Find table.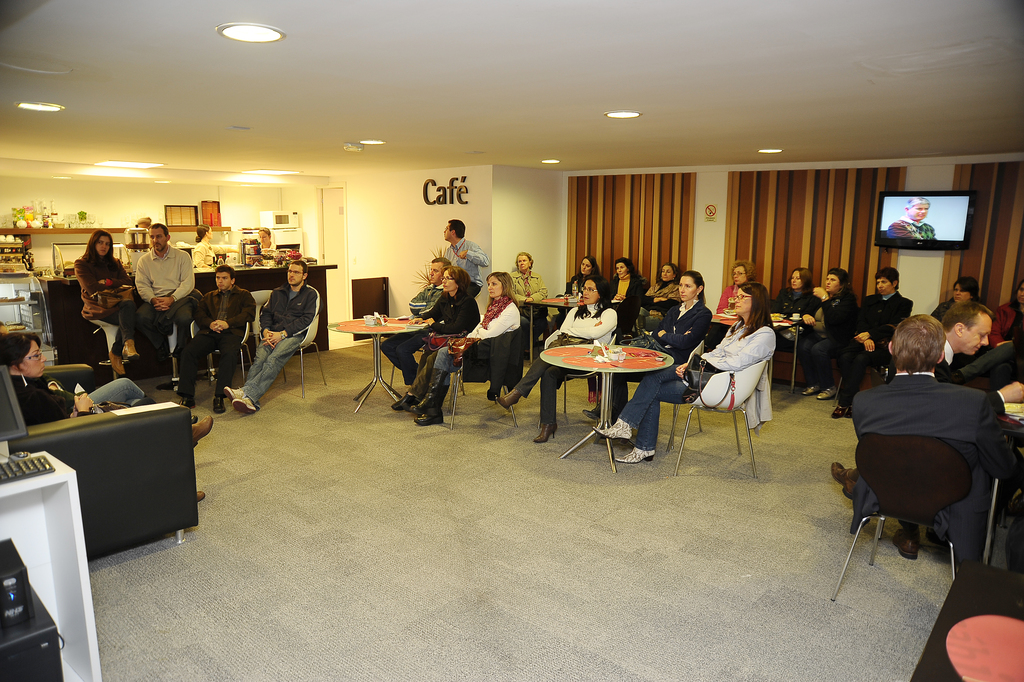
x1=515, y1=290, x2=589, y2=353.
